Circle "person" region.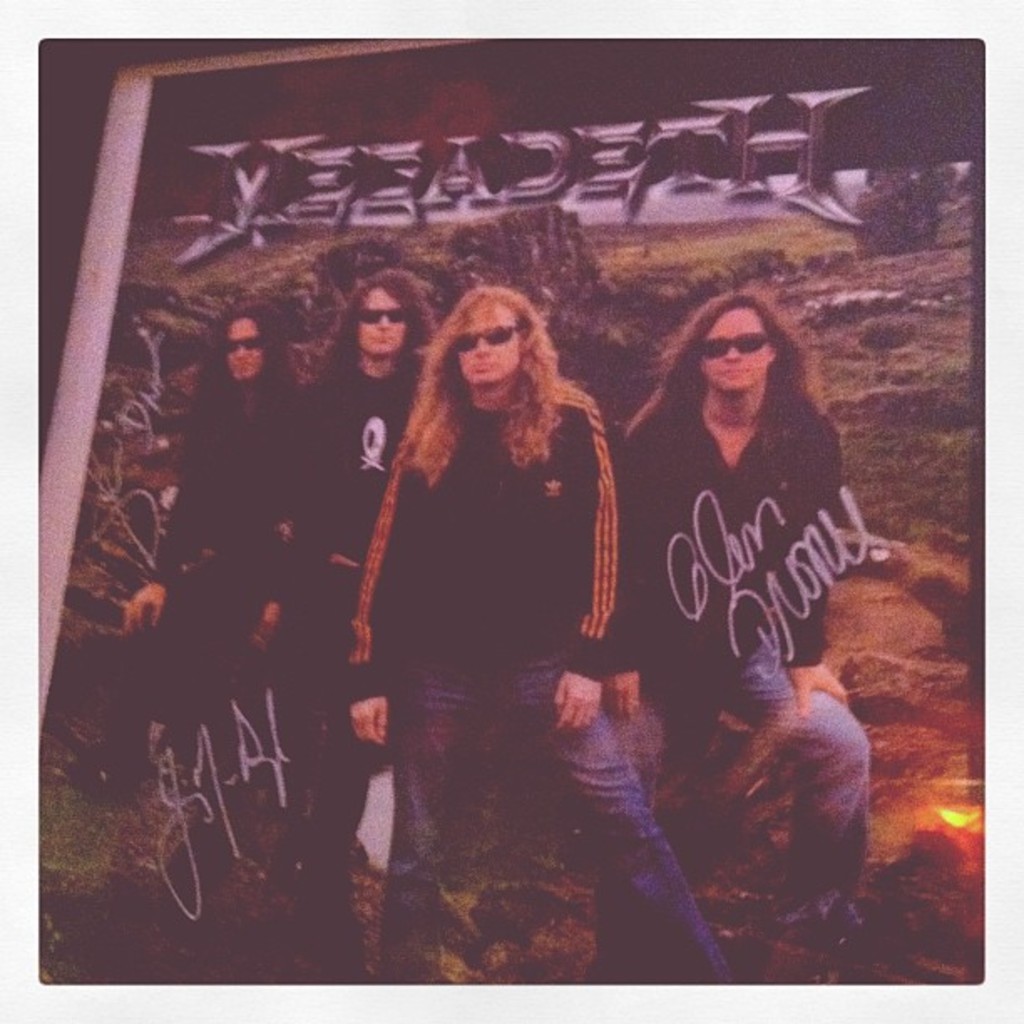
Region: BBox(587, 278, 877, 991).
